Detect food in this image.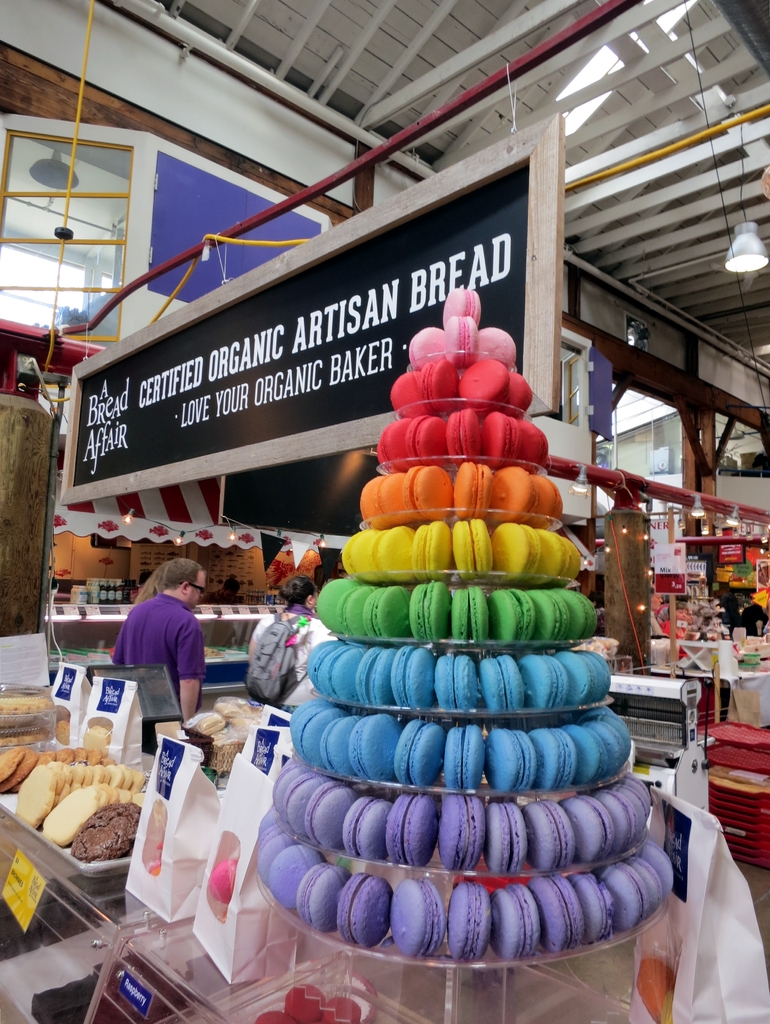
Detection: 480, 653, 523, 713.
